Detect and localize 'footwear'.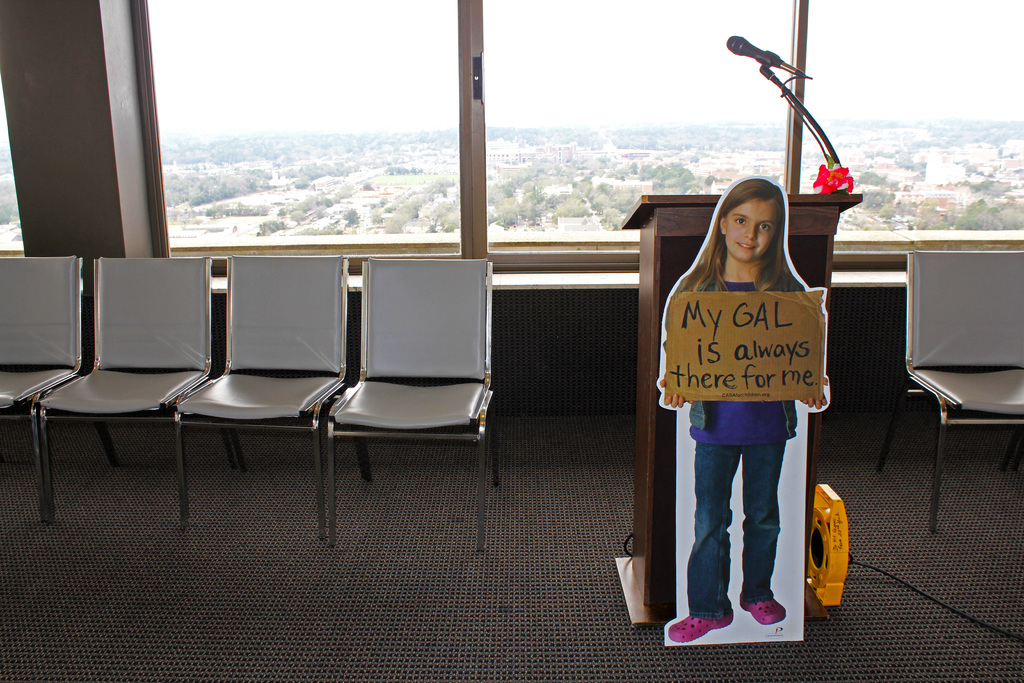
Localized at 739/598/787/622.
